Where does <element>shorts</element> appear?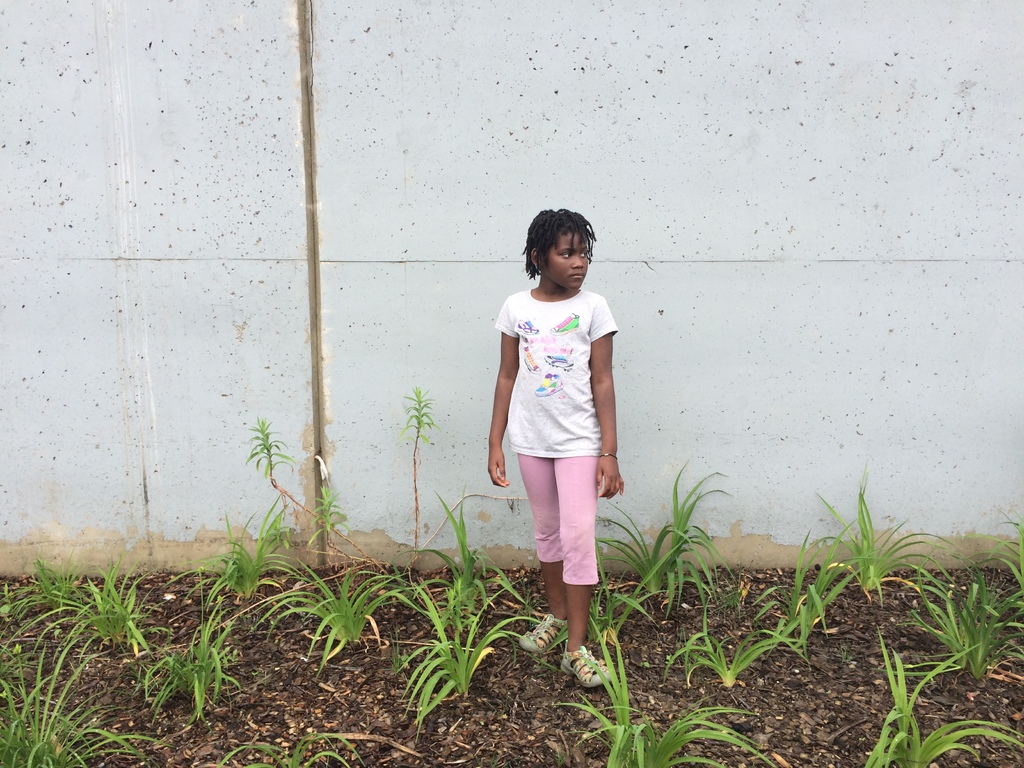
Appears at 515,452,599,586.
